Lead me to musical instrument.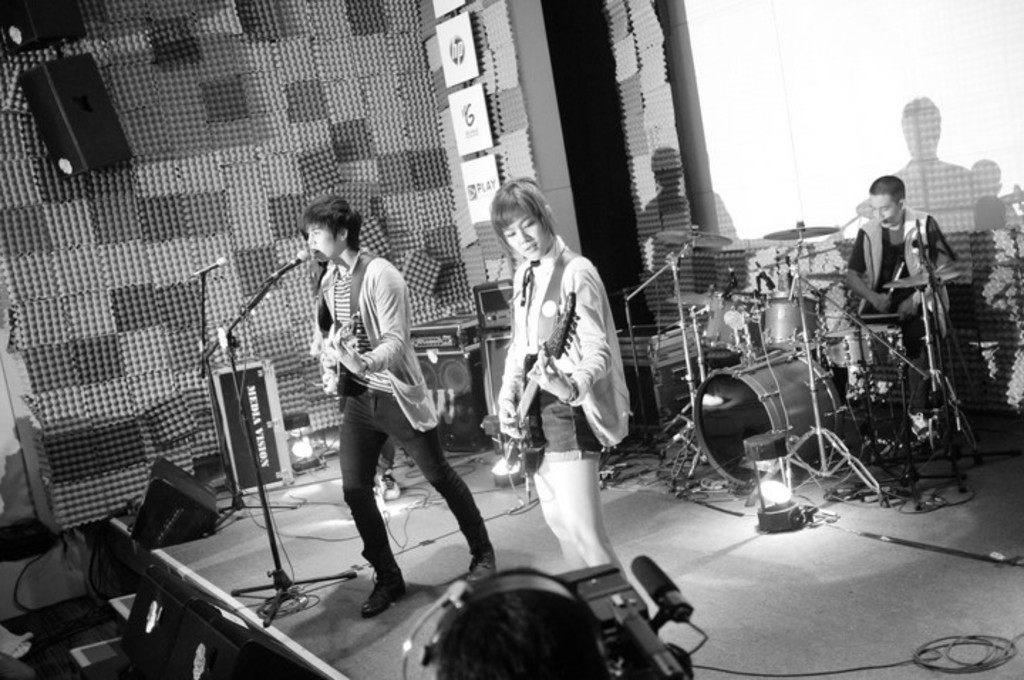
Lead to left=311, top=309, right=364, bottom=410.
